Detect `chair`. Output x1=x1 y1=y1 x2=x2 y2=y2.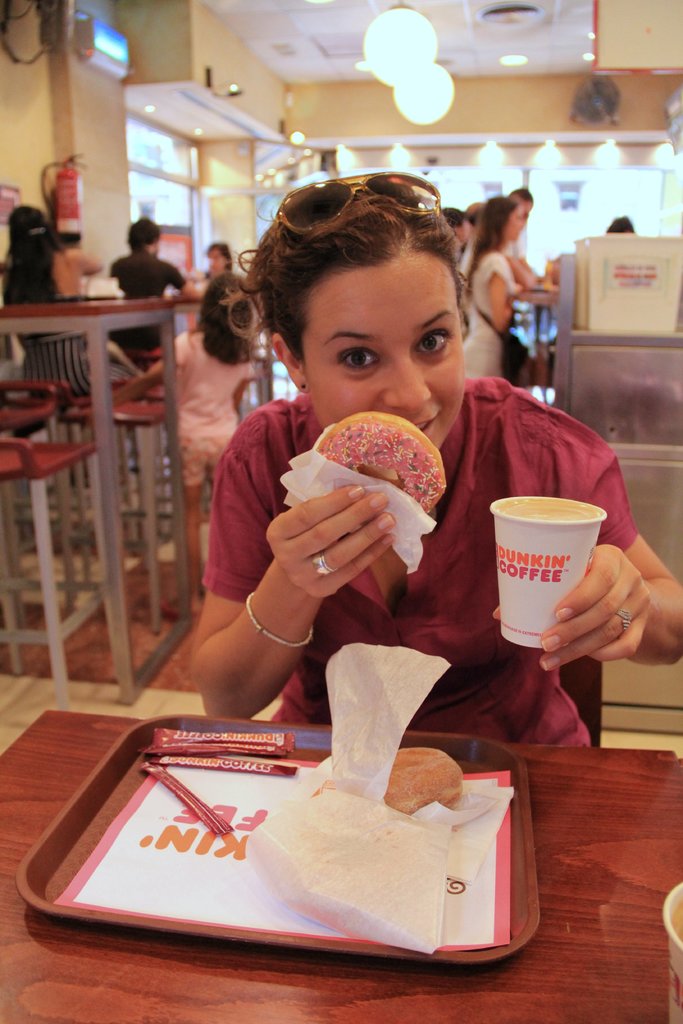
x1=0 y1=380 x2=93 y2=585.
